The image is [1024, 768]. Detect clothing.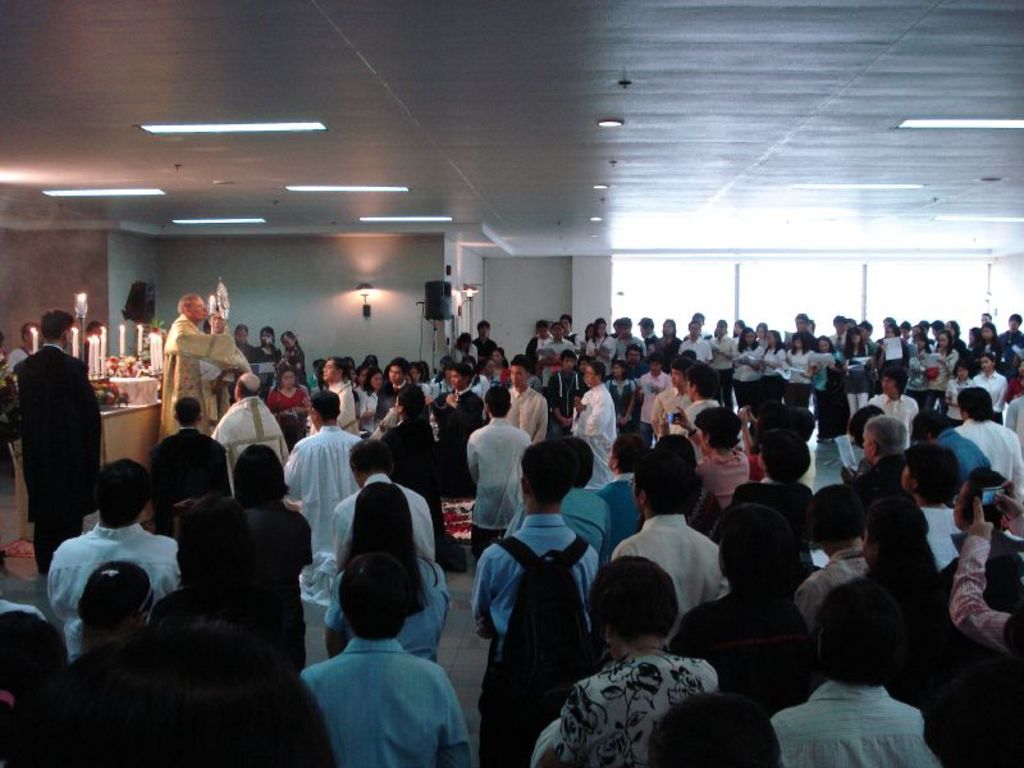
Detection: [x1=334, y1=379, x2=366, y2=420].
